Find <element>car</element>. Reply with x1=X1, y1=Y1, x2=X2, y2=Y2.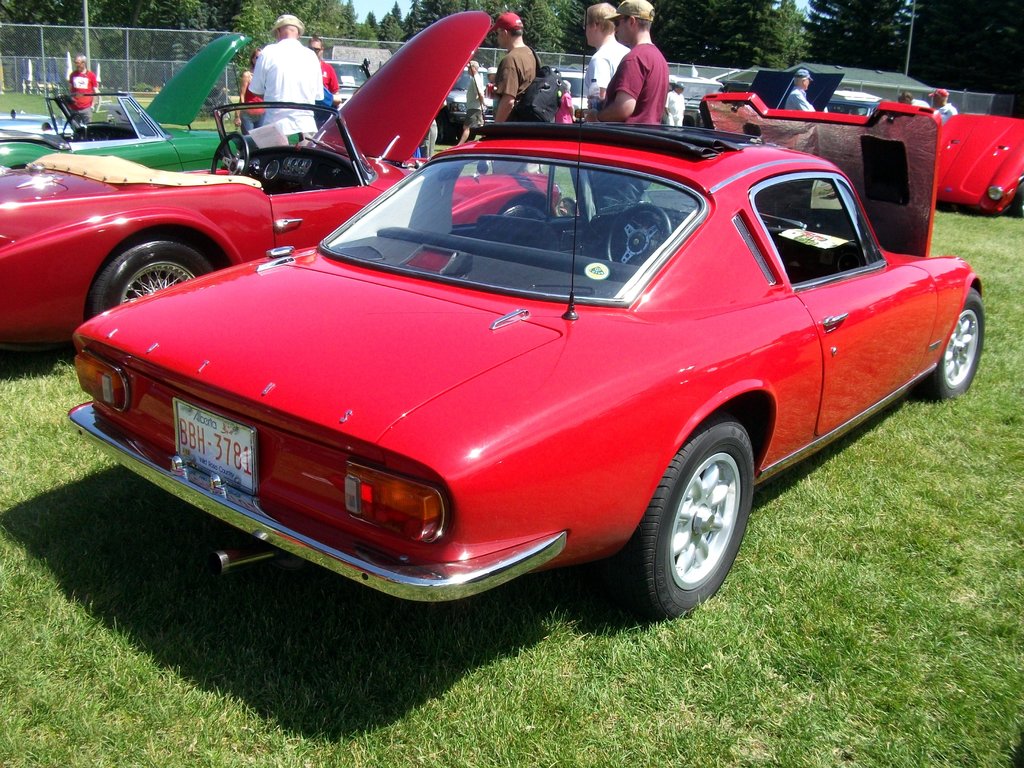
x1=670, y1=75, x2=722, y2=127.
